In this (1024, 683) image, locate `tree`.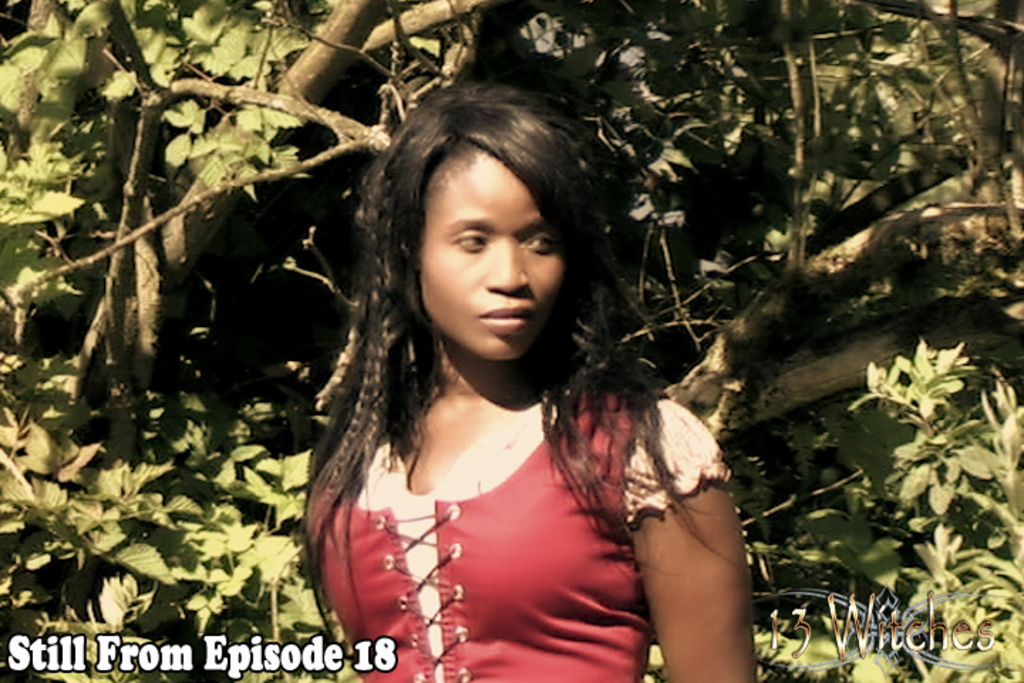
Bounding box: rect(0, 0, 1023, 682).
